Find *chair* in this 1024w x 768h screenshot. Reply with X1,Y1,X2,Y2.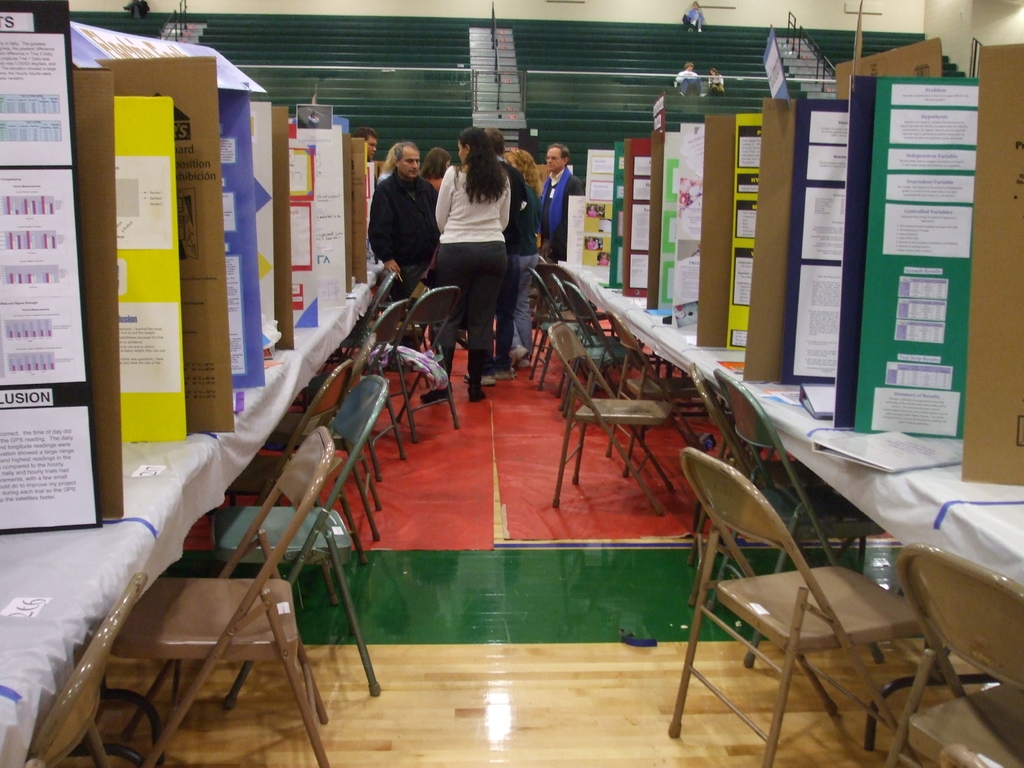
521,270,591,400.
